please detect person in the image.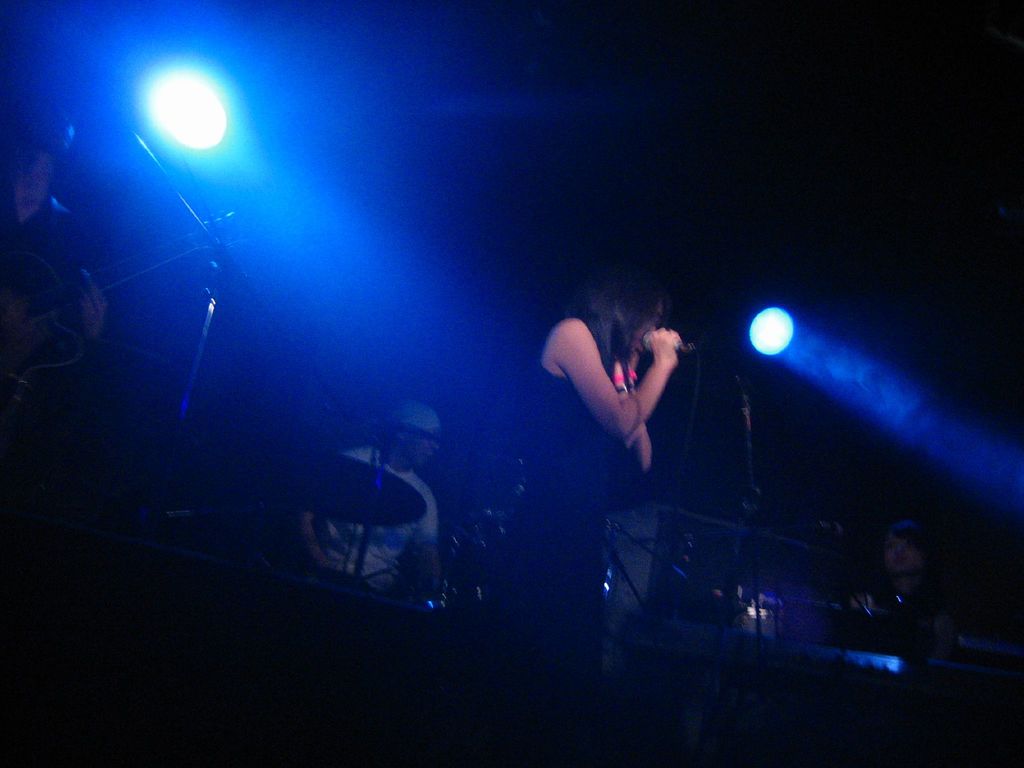
(506,271,679,757).
